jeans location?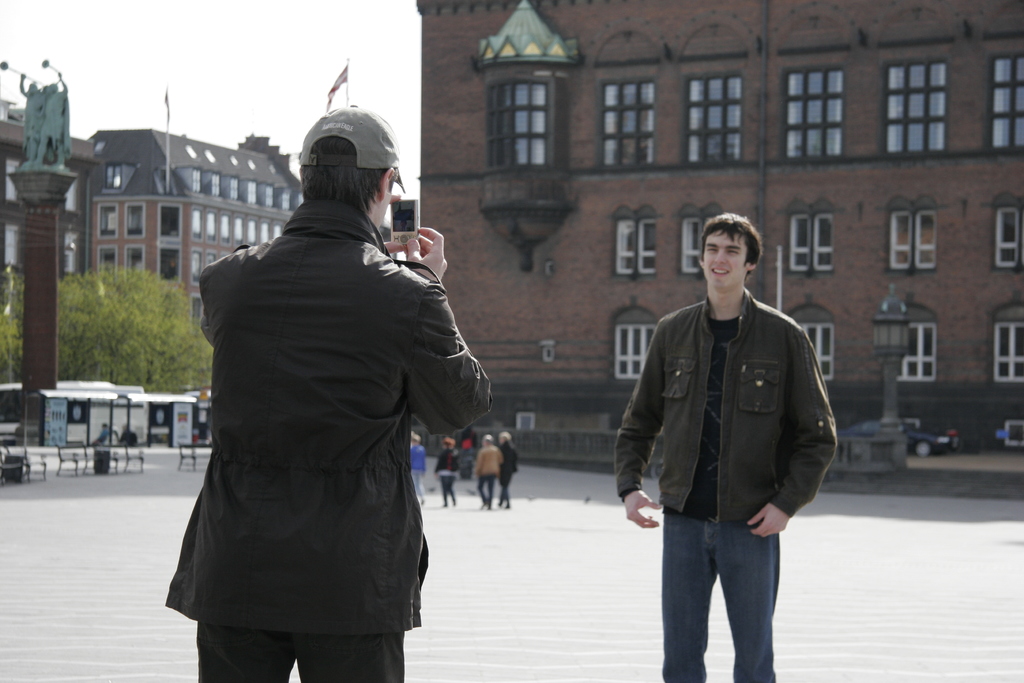
[480, 474, 494, 506]
